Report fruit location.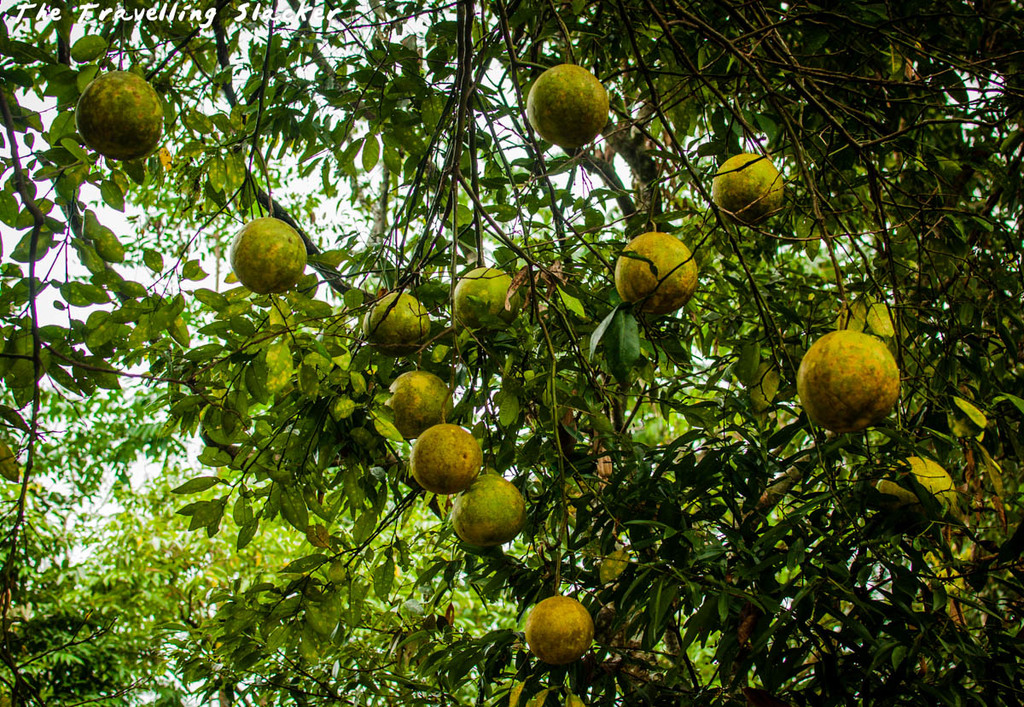
Report: 793/324/906/433.
